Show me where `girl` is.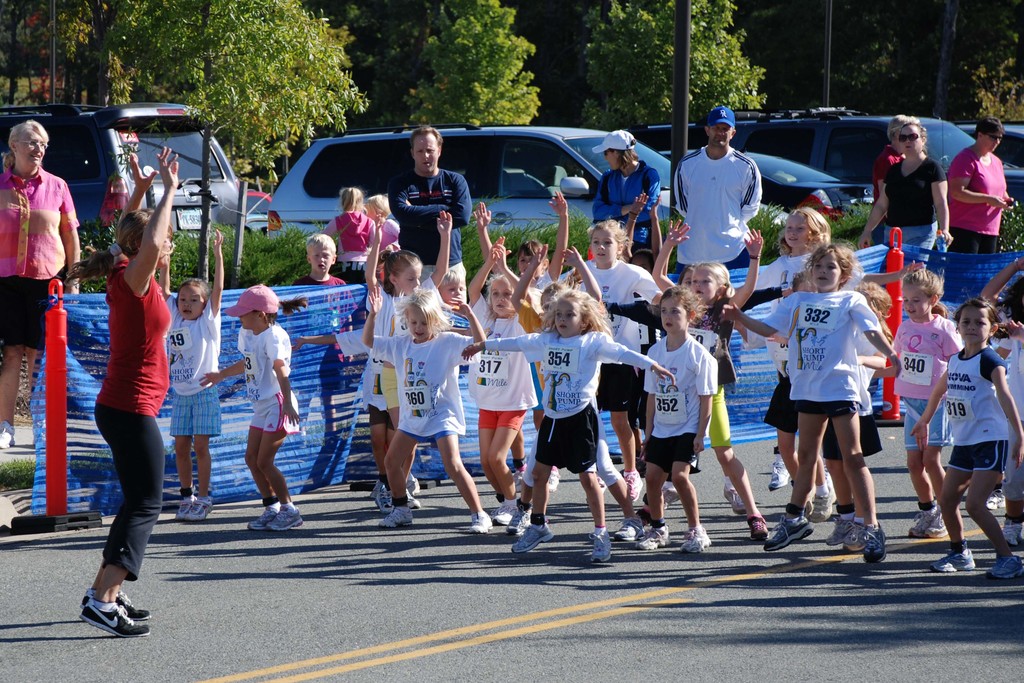
`girl` is at rect(639, 284, 717, 557).
